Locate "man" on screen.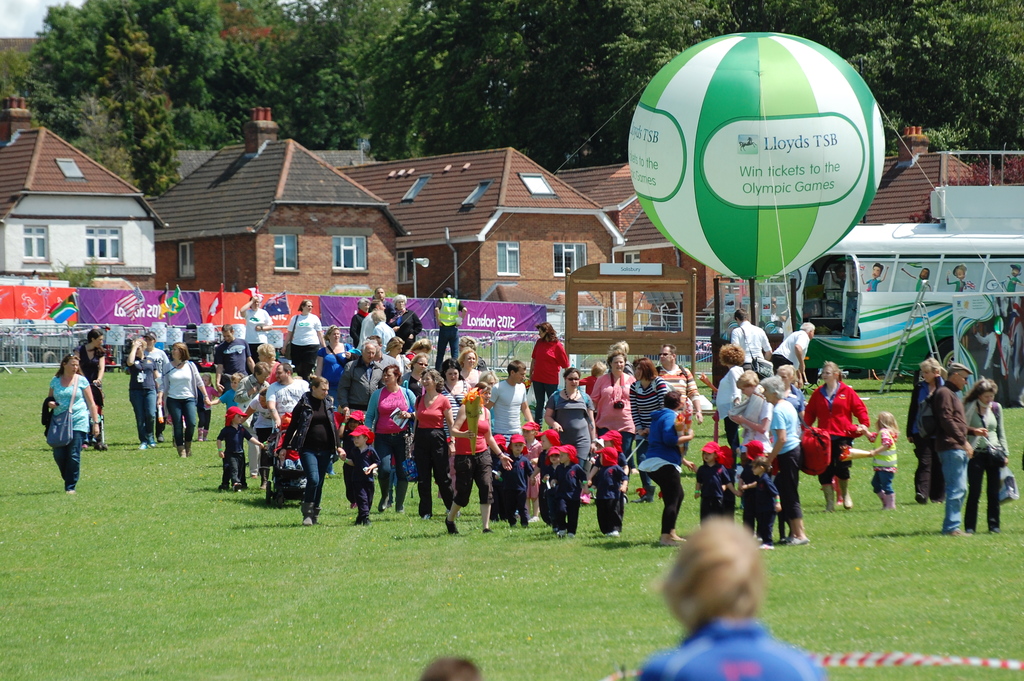
On screen at 925/358/982/545.
